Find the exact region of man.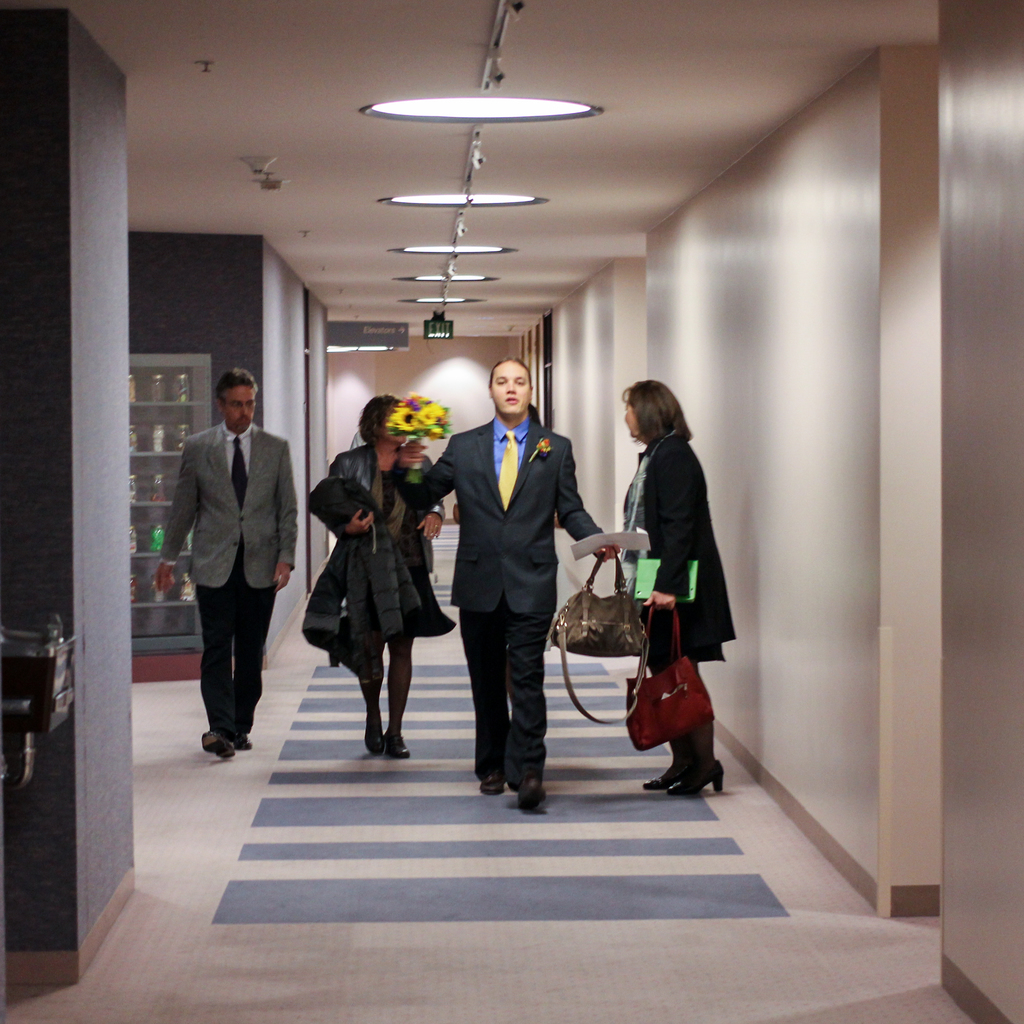
Exact region: (401,353,611,808).
